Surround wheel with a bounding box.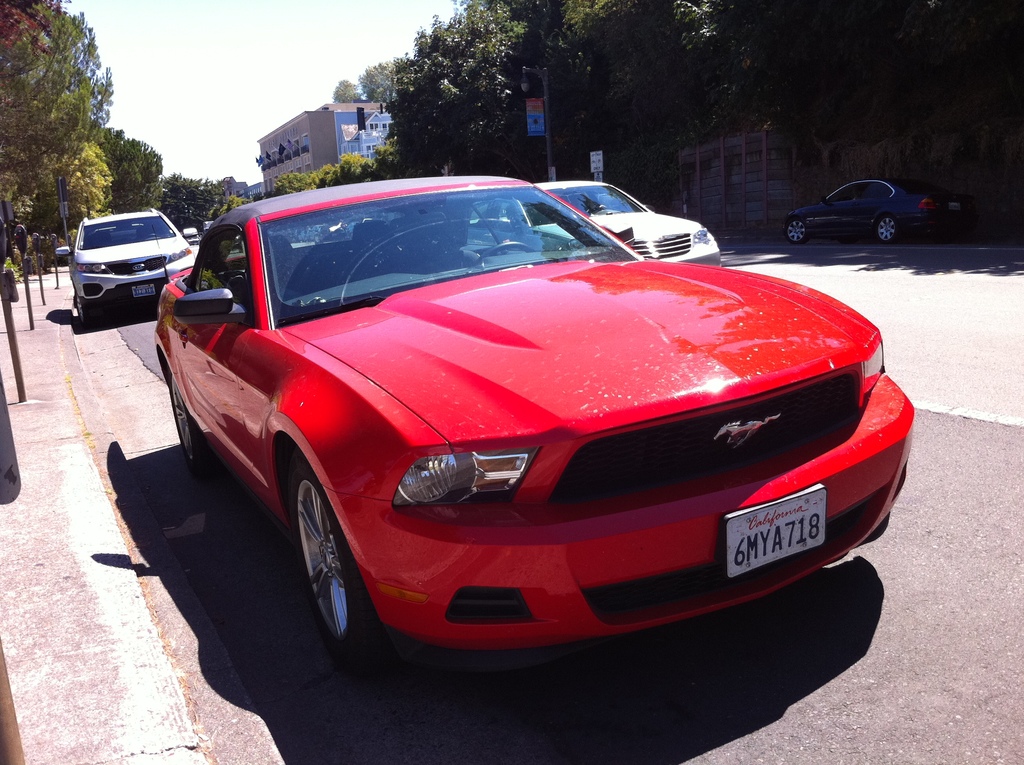
rect(172, 377, 215, 480).
